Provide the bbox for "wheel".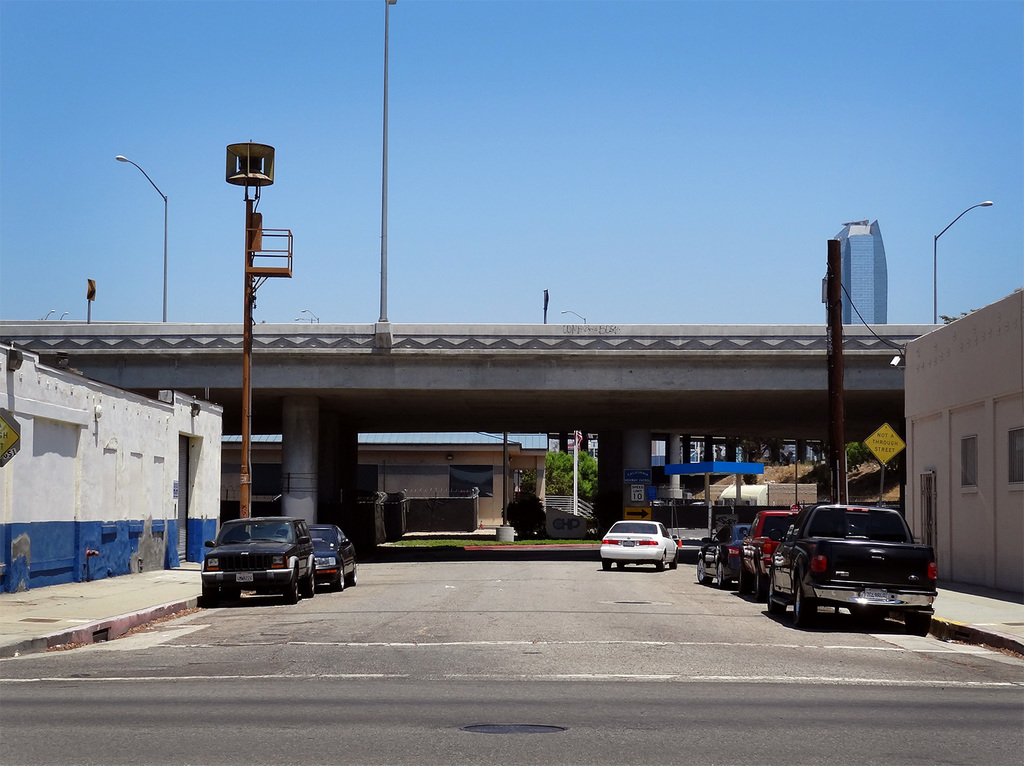
left=299, top=567, right=316, bottom=598.
